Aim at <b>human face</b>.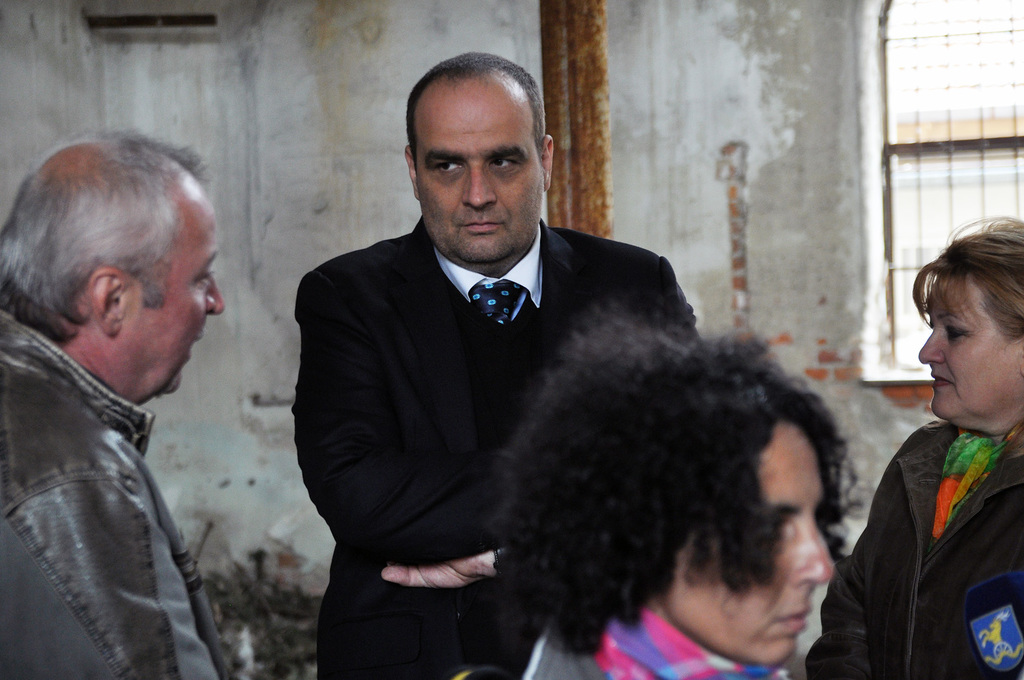
Aimed at (x1=919, y1=269, x2=1023, y2=415).
